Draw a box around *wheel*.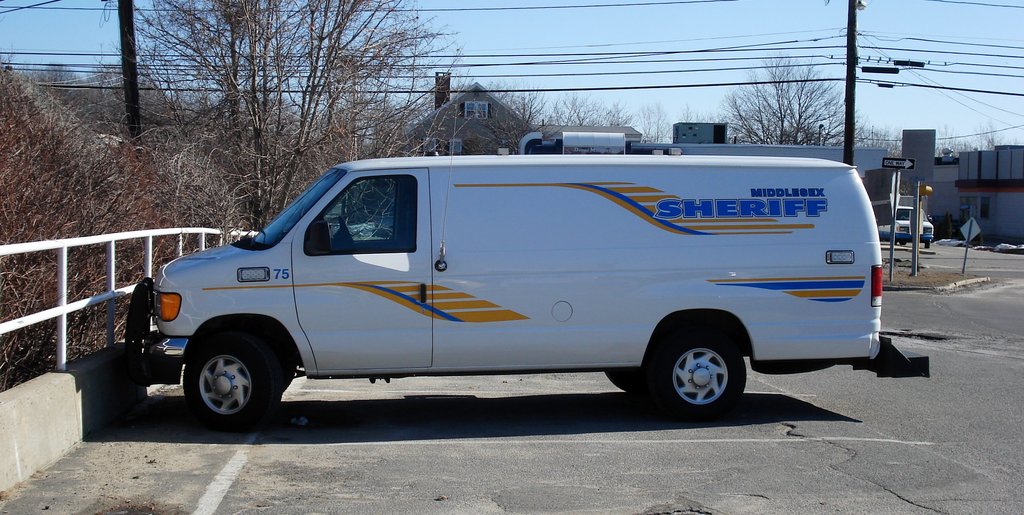
crop(659, 328, 746, 418).
